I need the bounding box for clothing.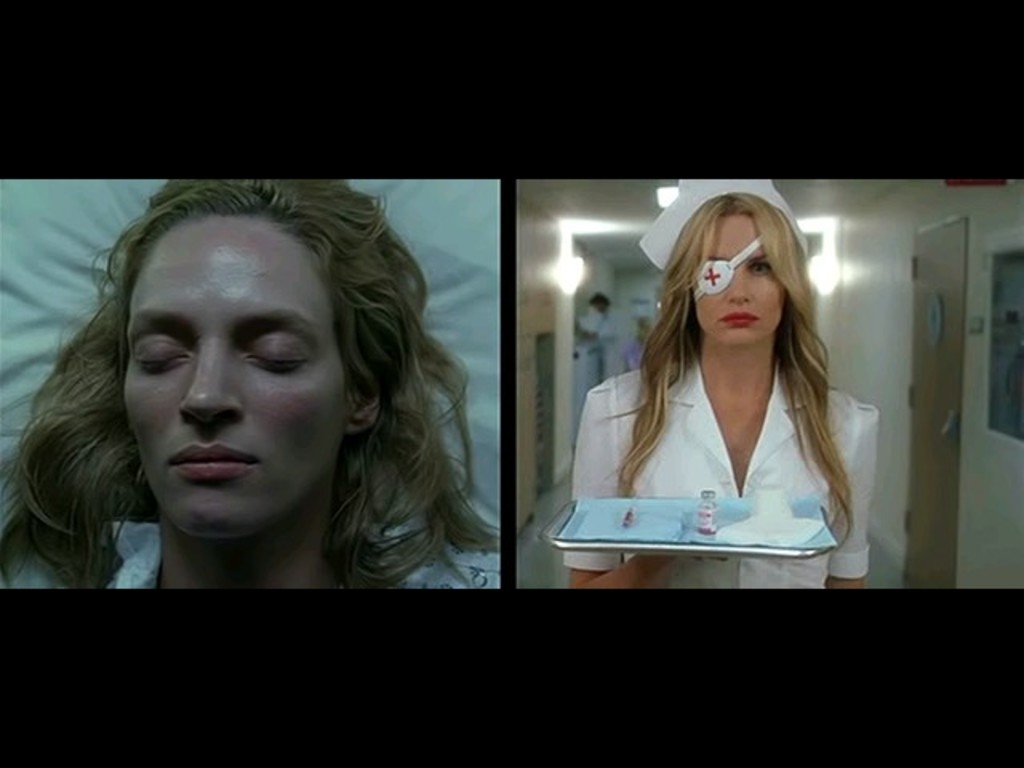
Here it is: box=[552, 307, 880, 544].
